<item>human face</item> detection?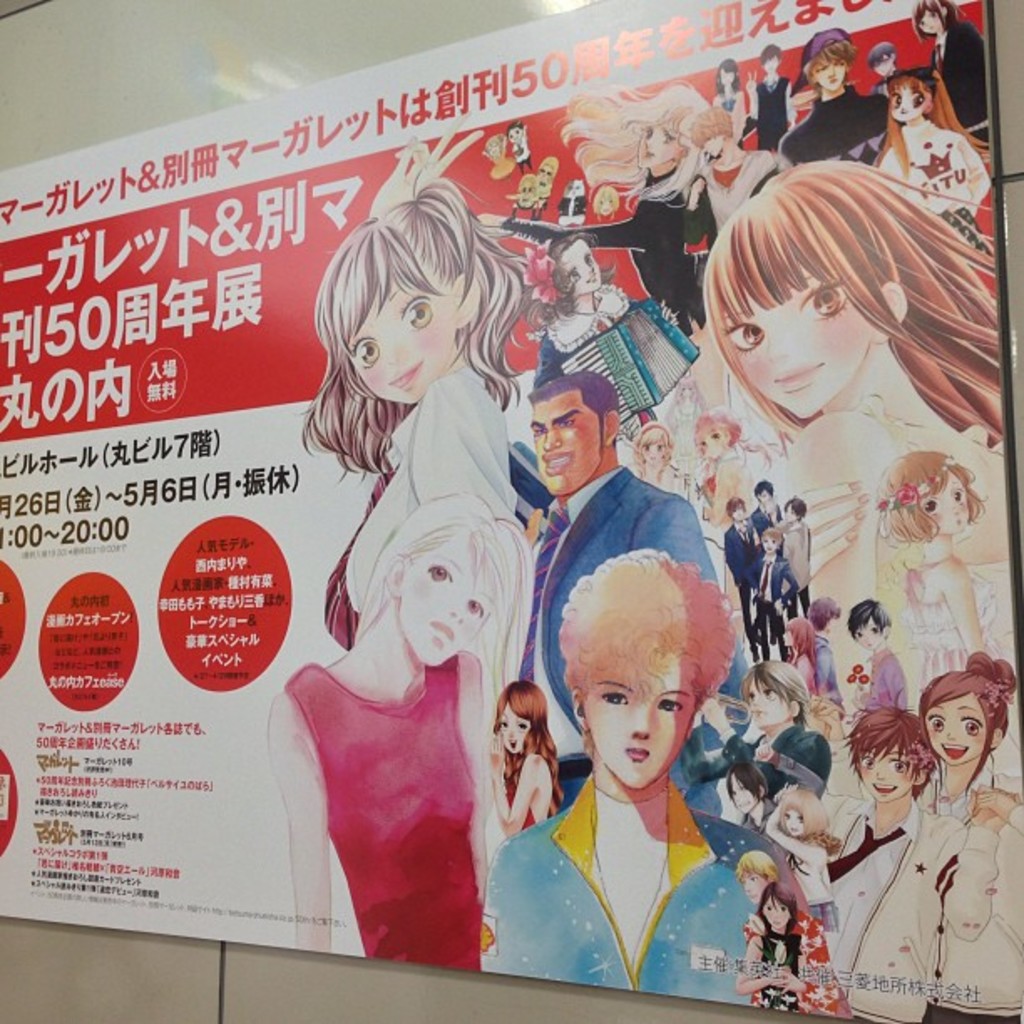
x1=584, y1=664, x2=696, y2=785
